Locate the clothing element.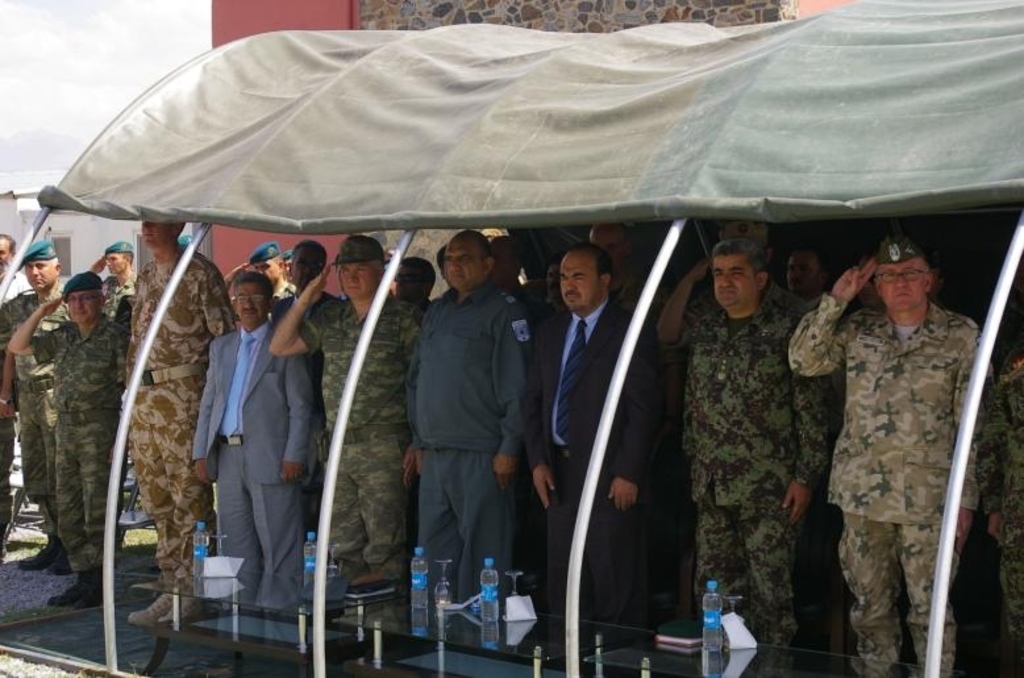
Element bbox: x1=301, y1=298, x2=415, y2=569.
